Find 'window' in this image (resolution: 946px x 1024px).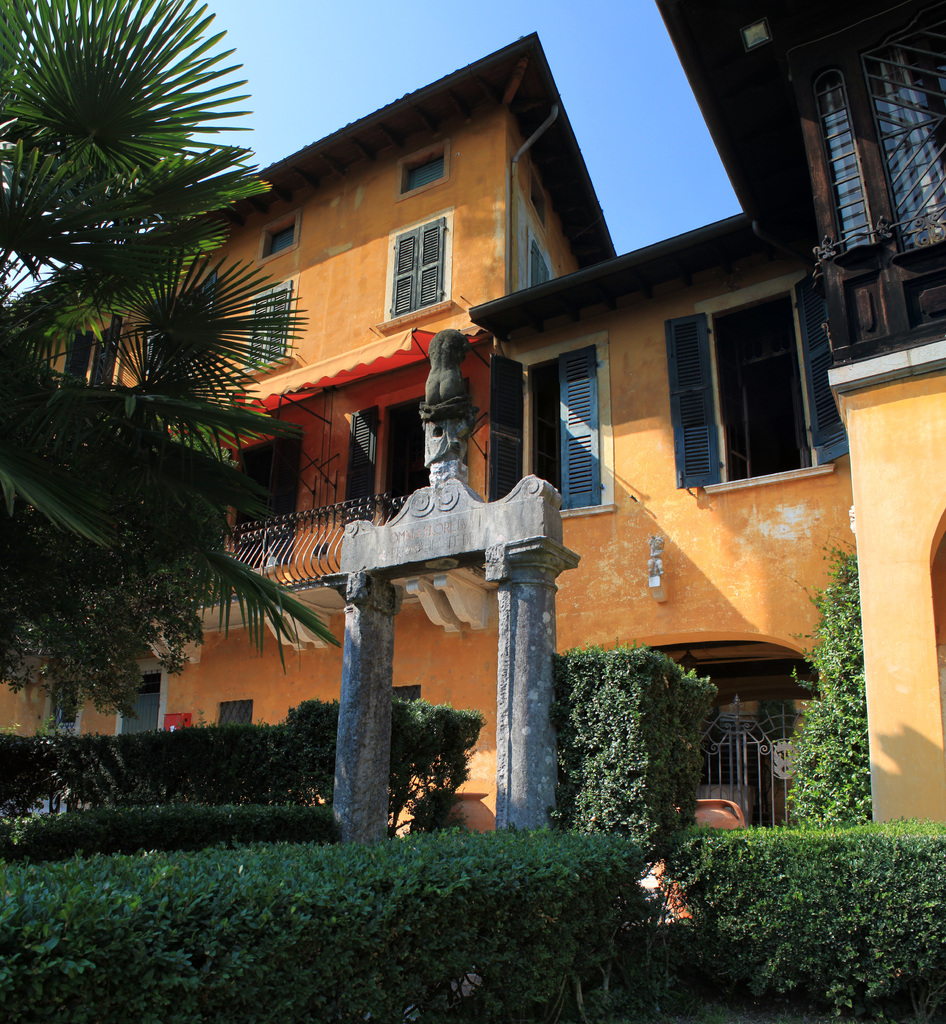
BBox(484, 333, 615, 512).
